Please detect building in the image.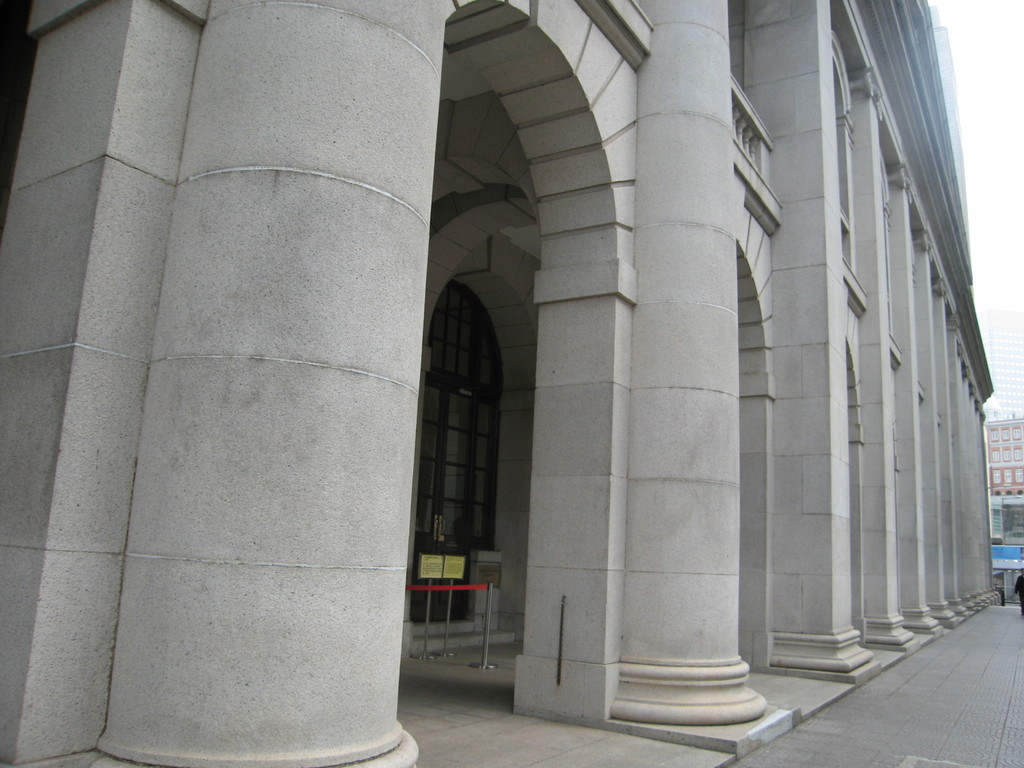
bbox=(984, 314, 1023, 417).
